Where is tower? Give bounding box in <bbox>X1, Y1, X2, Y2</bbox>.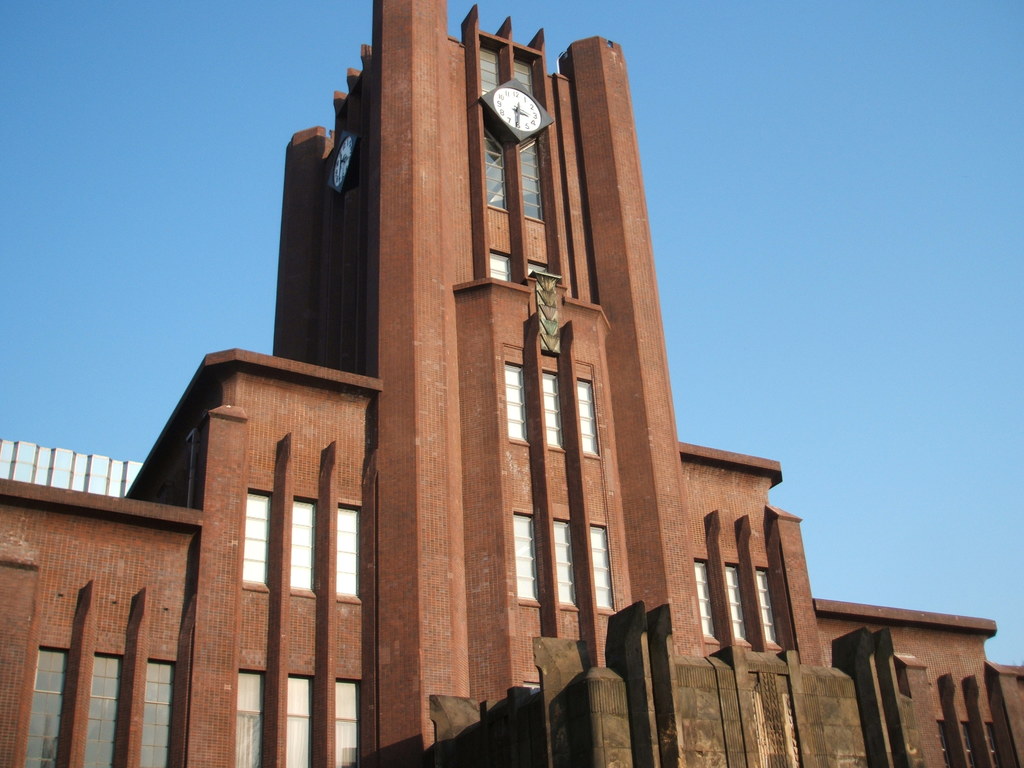
<bbox>0, 0, 1023, 762</bbox>.
